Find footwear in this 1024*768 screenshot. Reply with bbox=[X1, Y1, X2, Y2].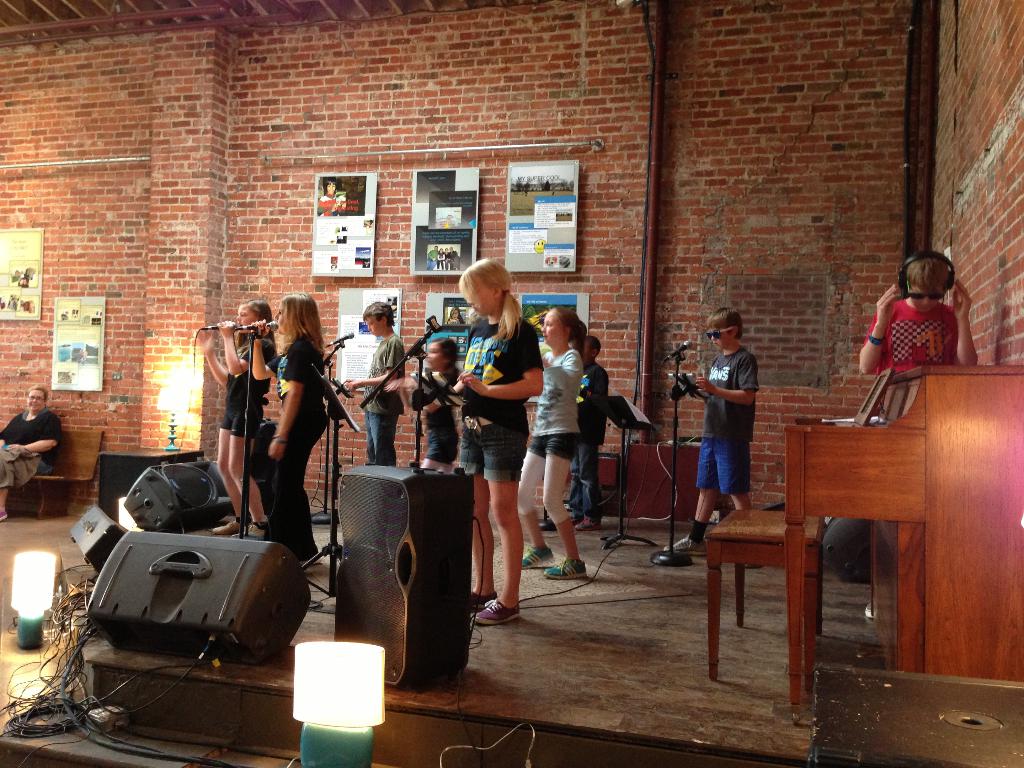
bbox=[468, 602, 518, 623].
